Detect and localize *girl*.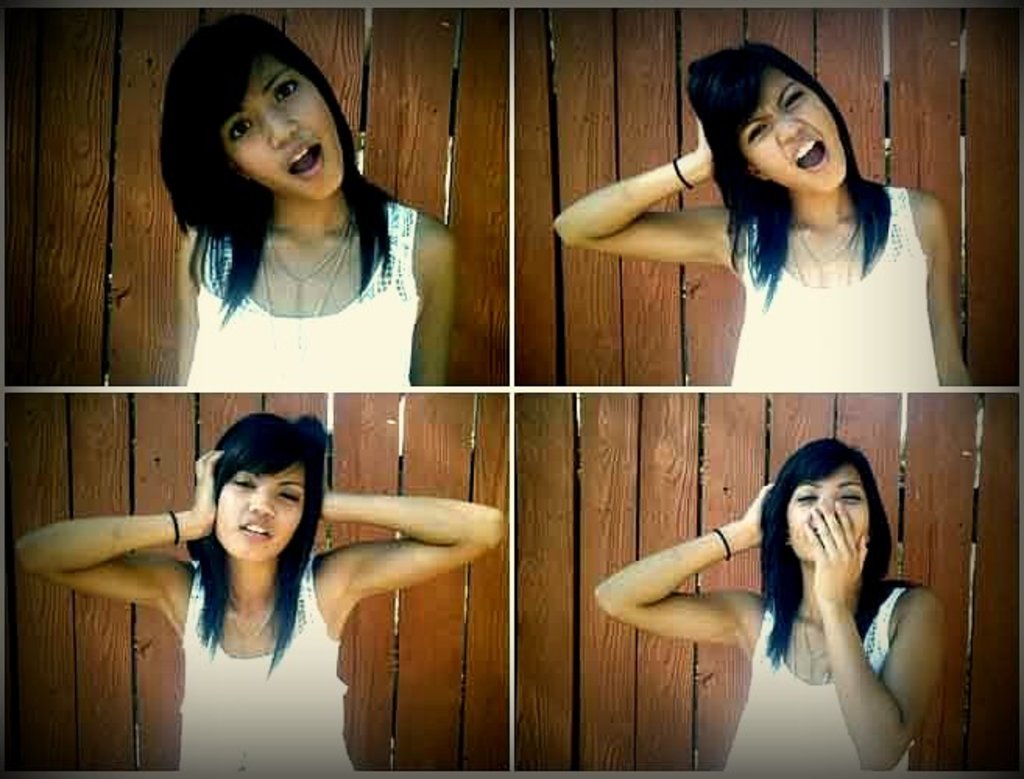
Localized at crop(552, 39, 973, 390).
